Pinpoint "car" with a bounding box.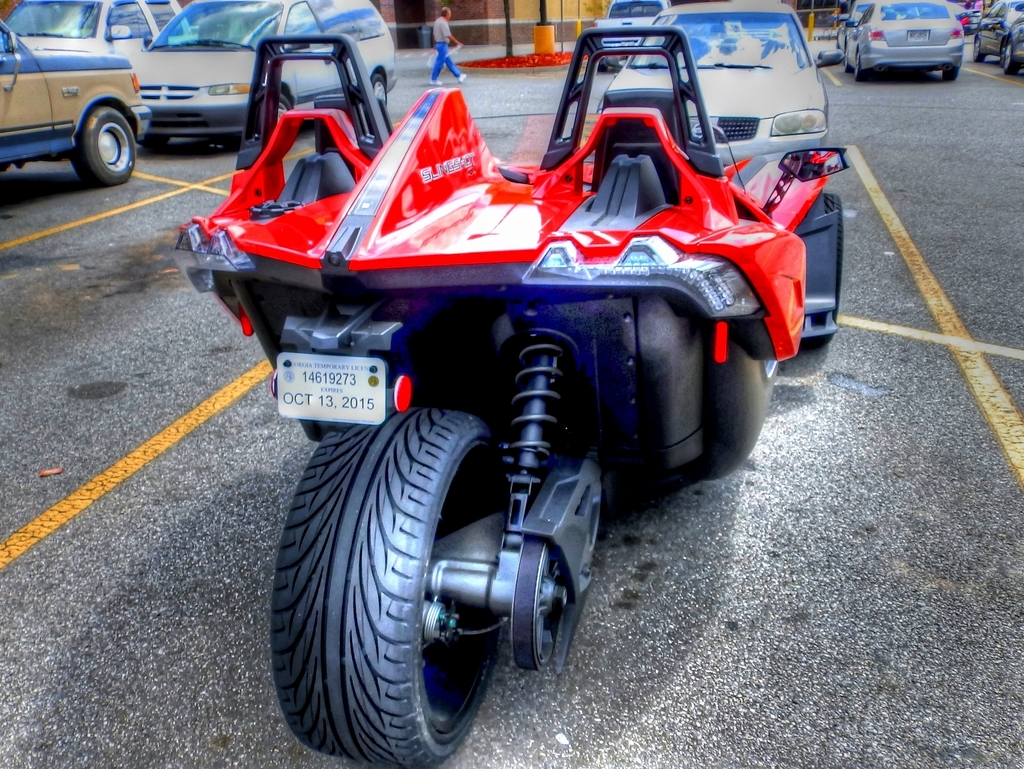
l=846, t=0, r=965, b=81.
